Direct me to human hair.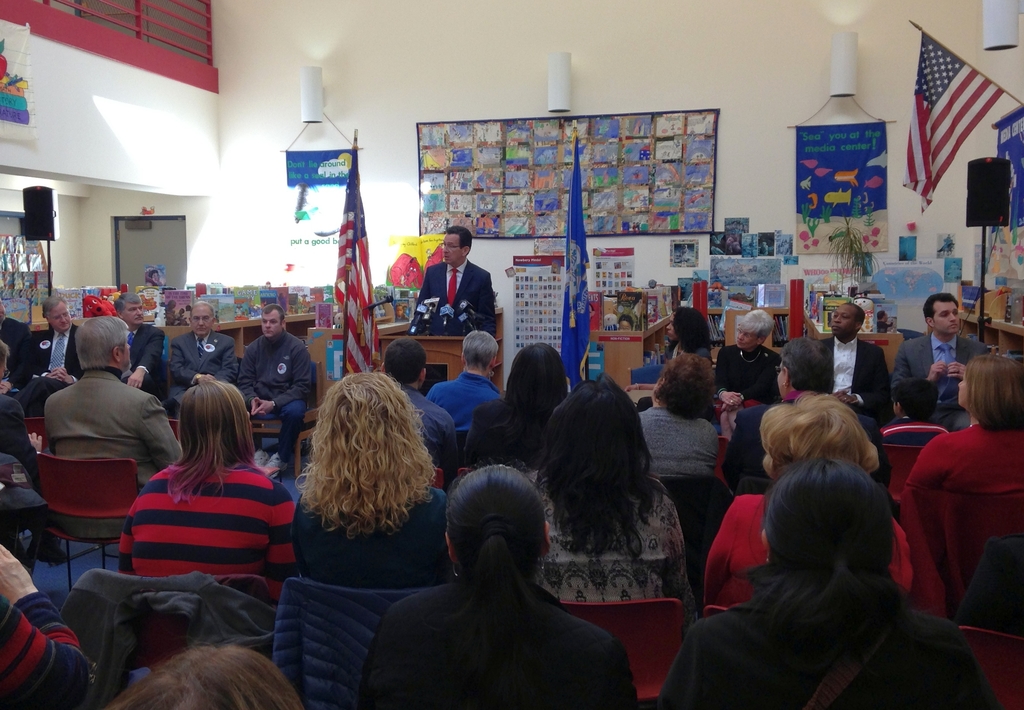
Direction: <box>737,310,776,337</box>.
